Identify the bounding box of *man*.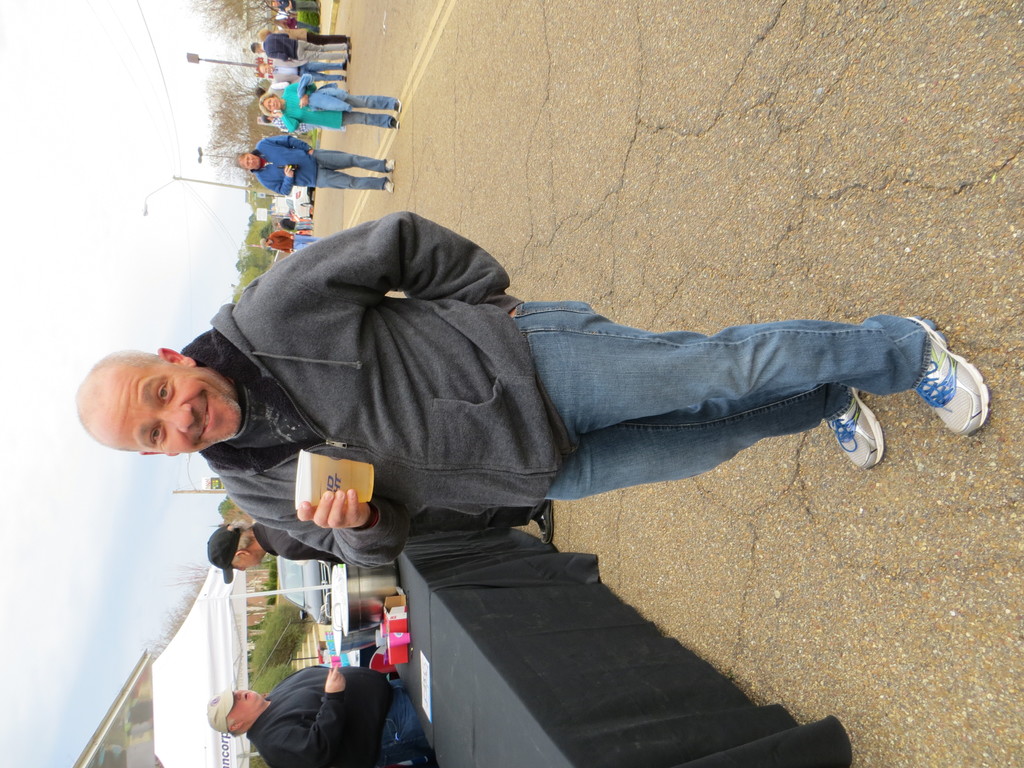
pyautogui.locateOnScreen(276, 215, 315, 230).
